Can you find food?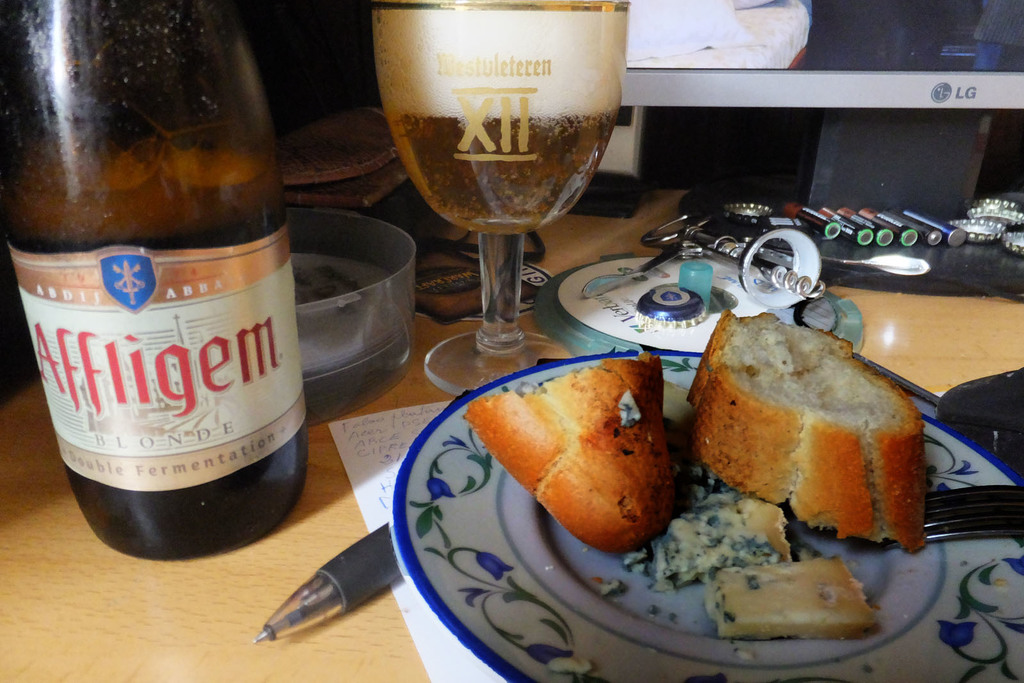
Yes, bounding box: 461/355/676/565.
